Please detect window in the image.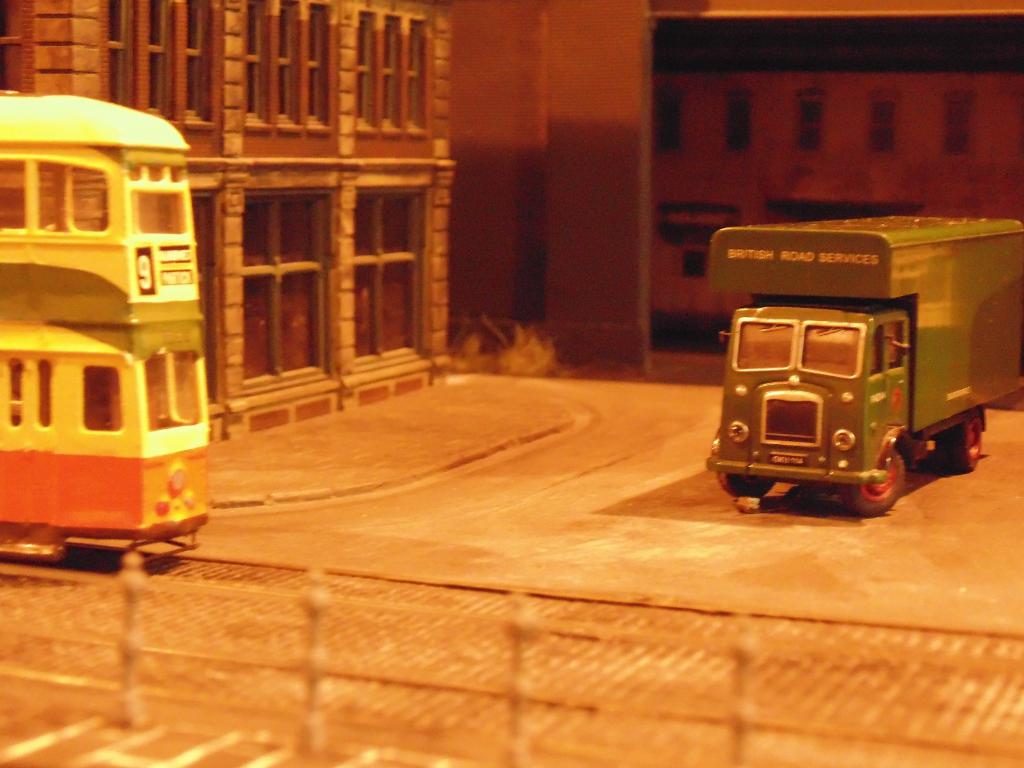
(left=800, top=100, right=821, bottom=148).
